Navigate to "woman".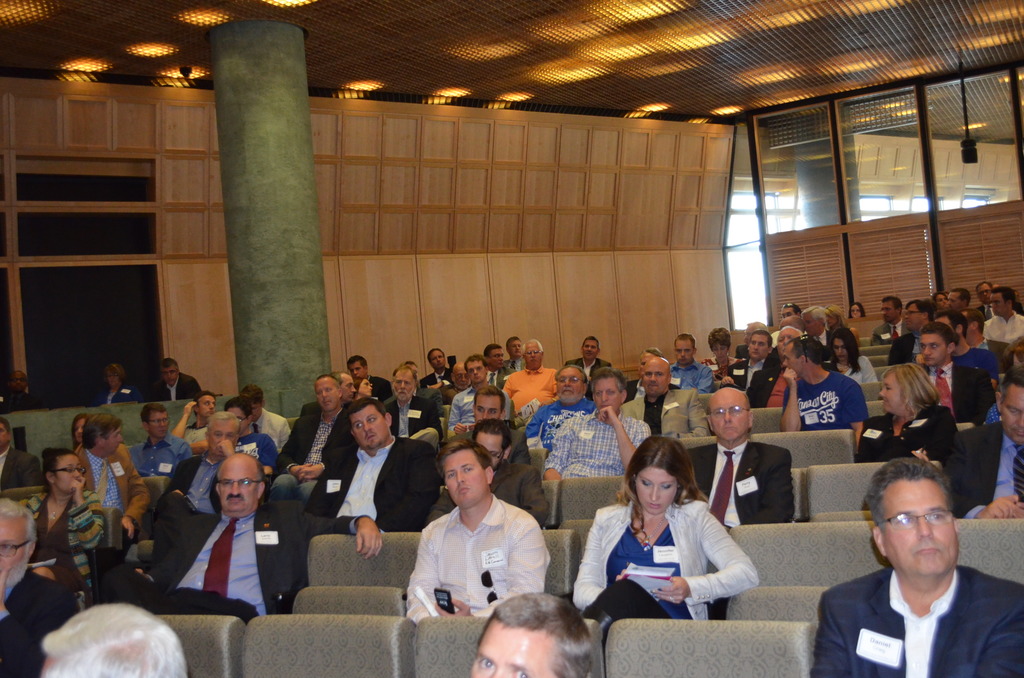
Navigation target: 71,414,91,445.
